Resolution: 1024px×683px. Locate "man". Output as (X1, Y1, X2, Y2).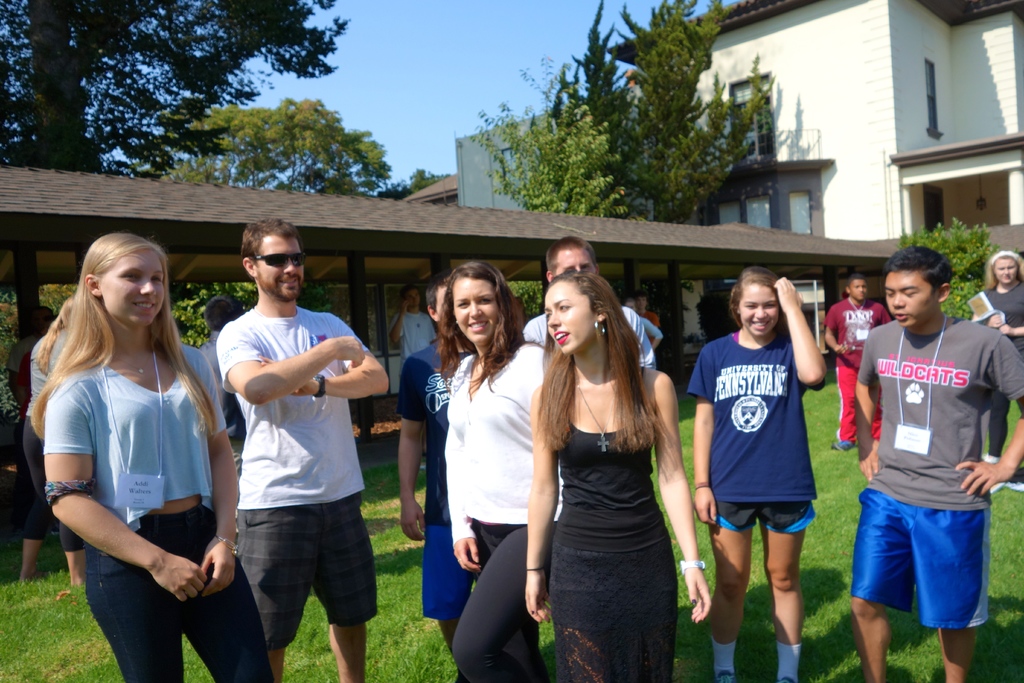
(838, 272, 887, 448).
